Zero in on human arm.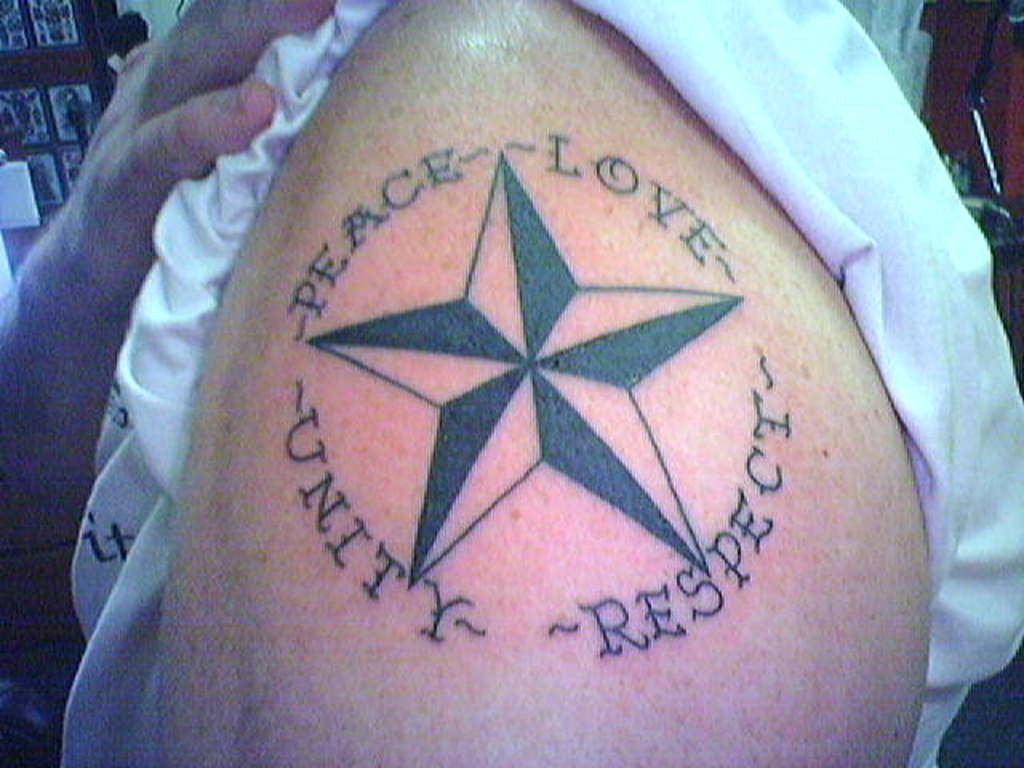
Zeroed in: {"left": 0, "top": 2, "right": 330, "bottom": 597}.
